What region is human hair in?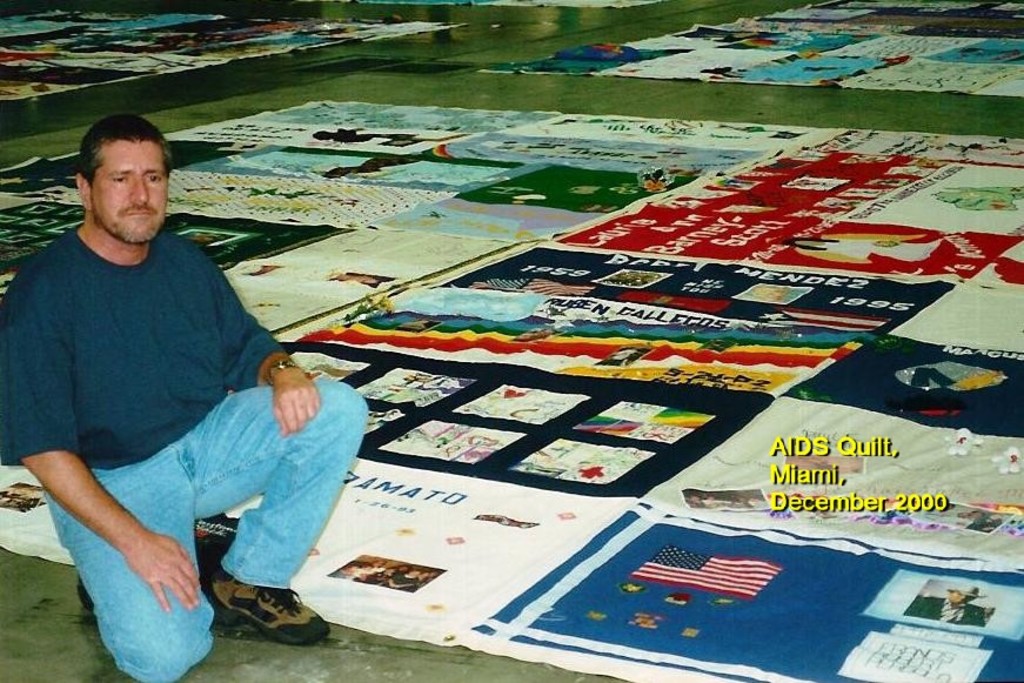
x1=72, y1=113, x2=166, y2=192.
